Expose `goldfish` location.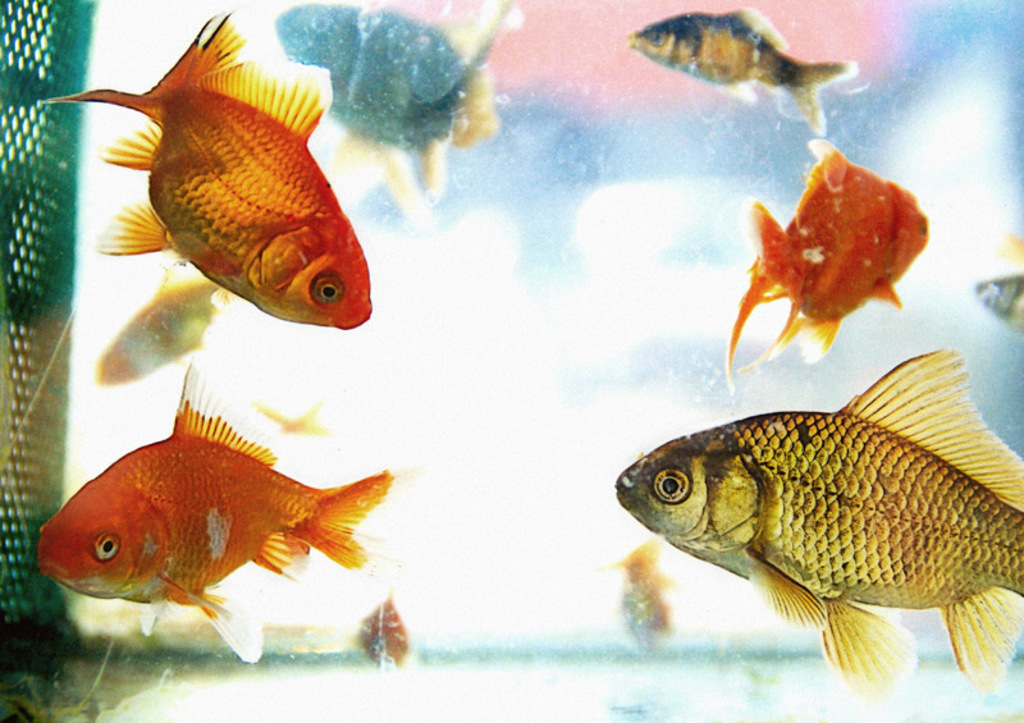
Exposed at x1=617, y1=340, x2=1023, y2=697.
